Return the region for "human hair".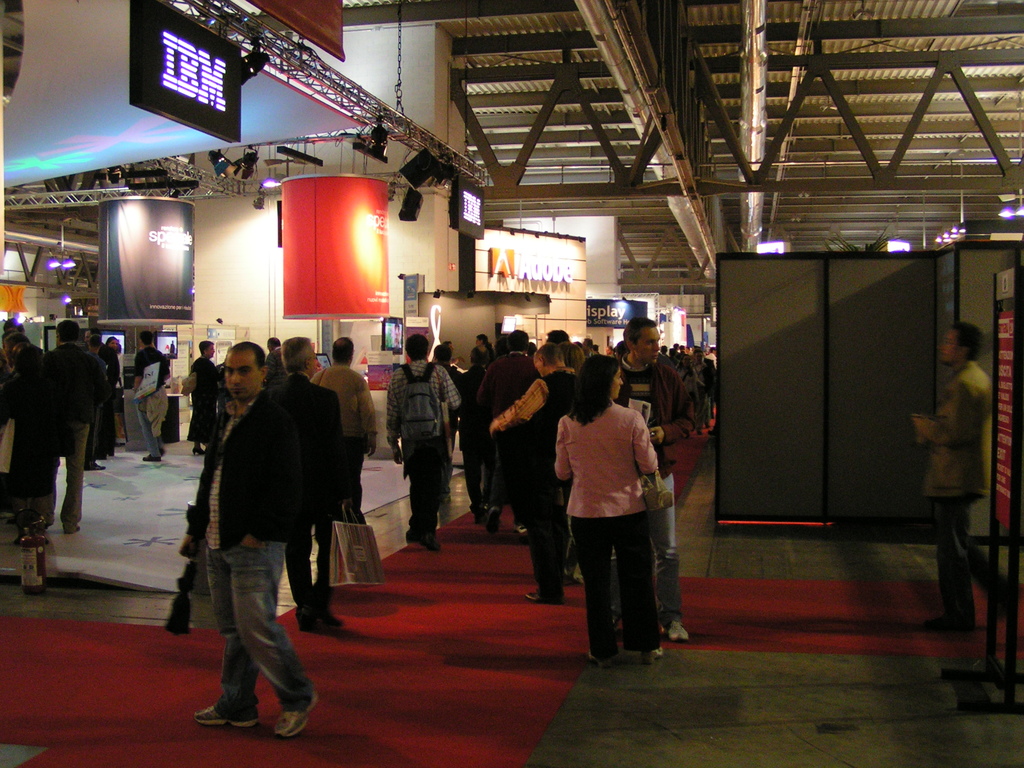
detection(56, 320, 78, 342).
